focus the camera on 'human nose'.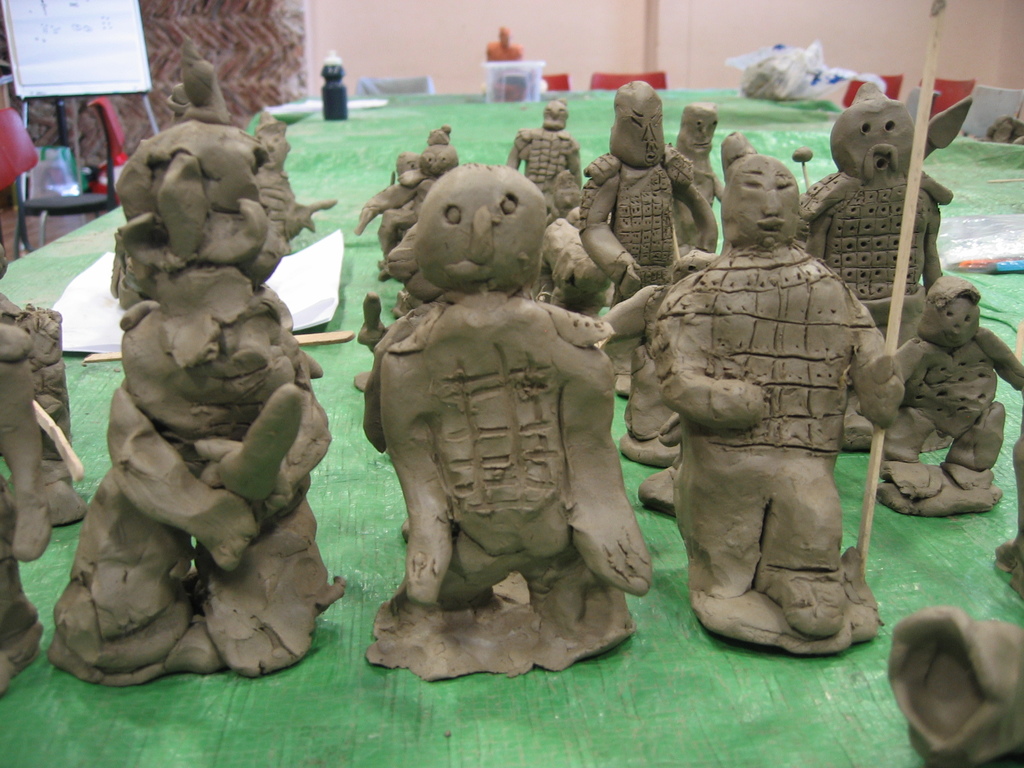
Focus region: 467:208:498:264.
